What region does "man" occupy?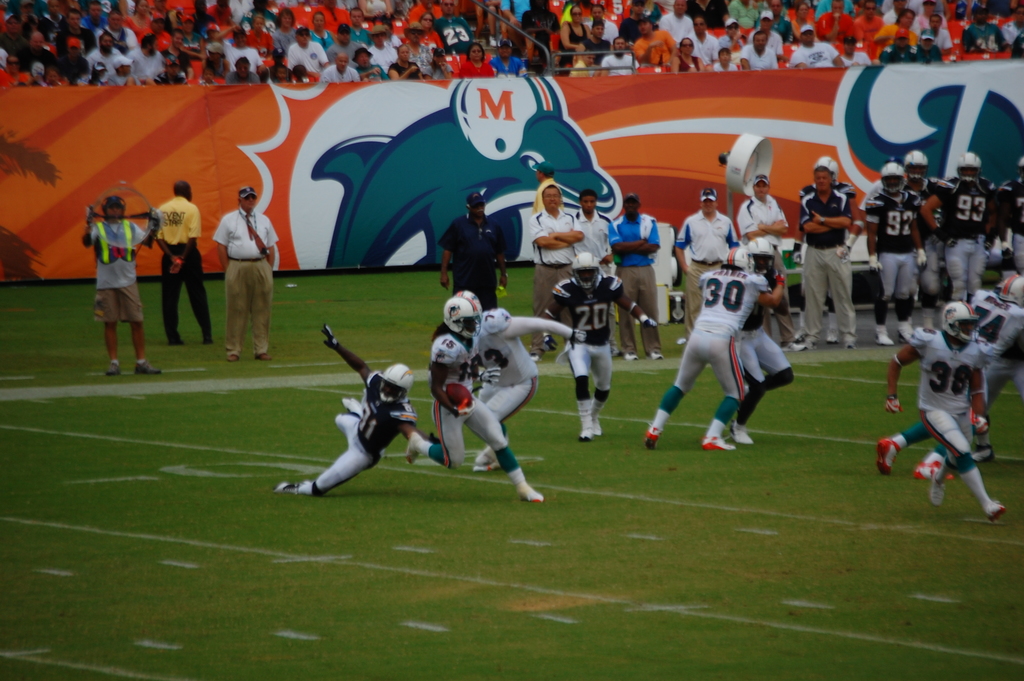
(733,238,795,447).
